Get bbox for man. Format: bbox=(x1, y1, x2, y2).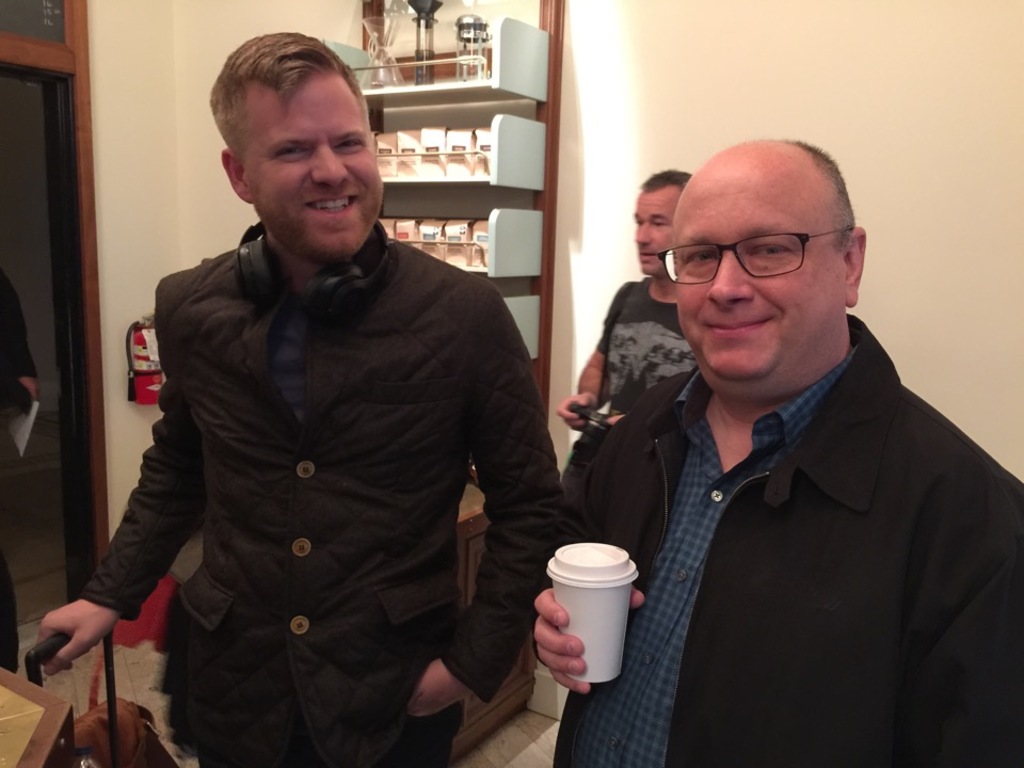
bbox=(36, 32, 570, 767).
